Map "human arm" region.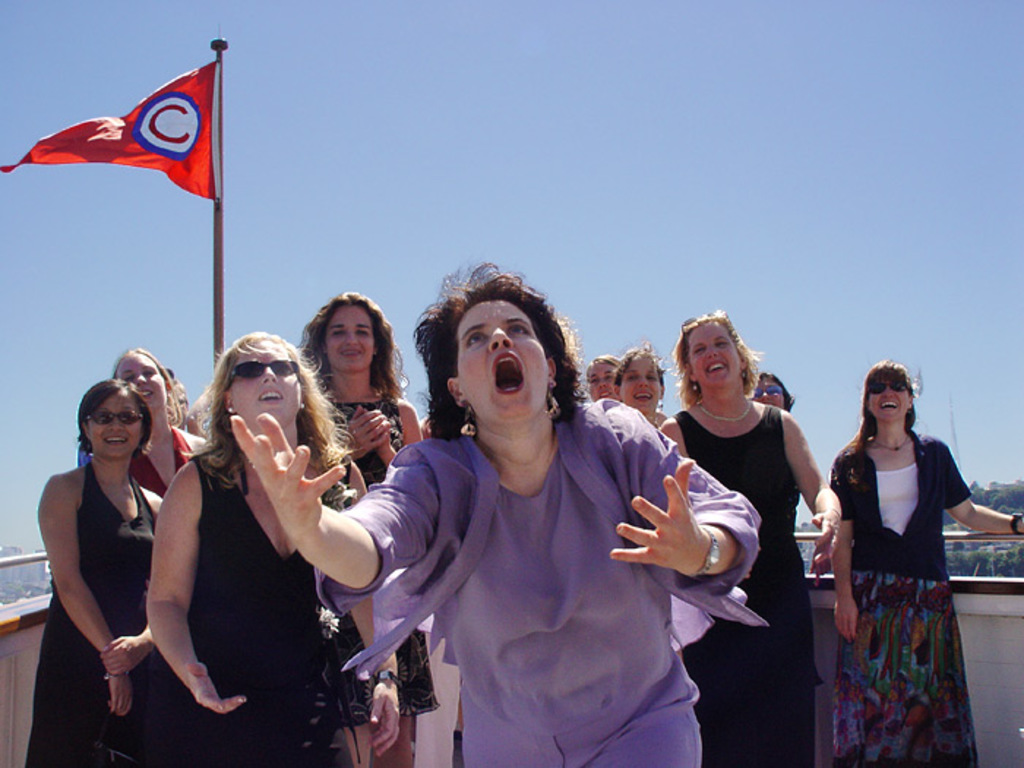
Mapped to <region>116, 483, 240, 707</region>.
